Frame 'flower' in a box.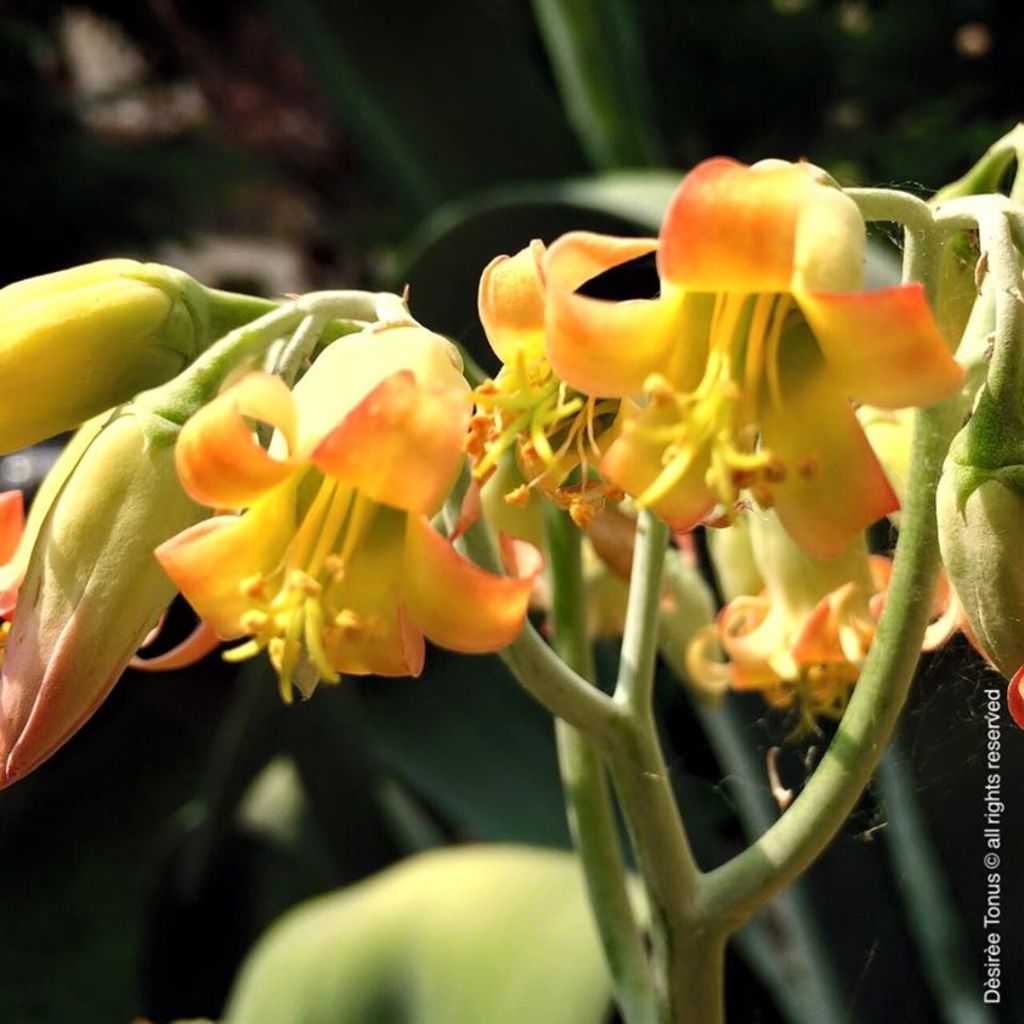
[left=97, top=272, right=559, bottom=713].
